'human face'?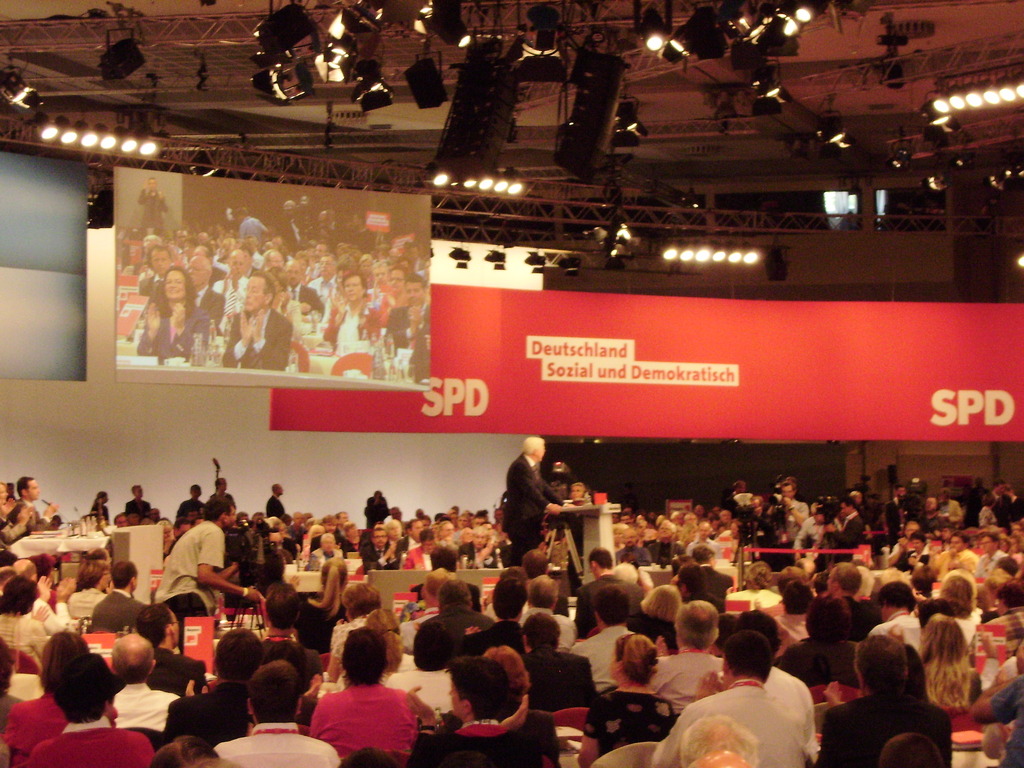
569 486 586 499
